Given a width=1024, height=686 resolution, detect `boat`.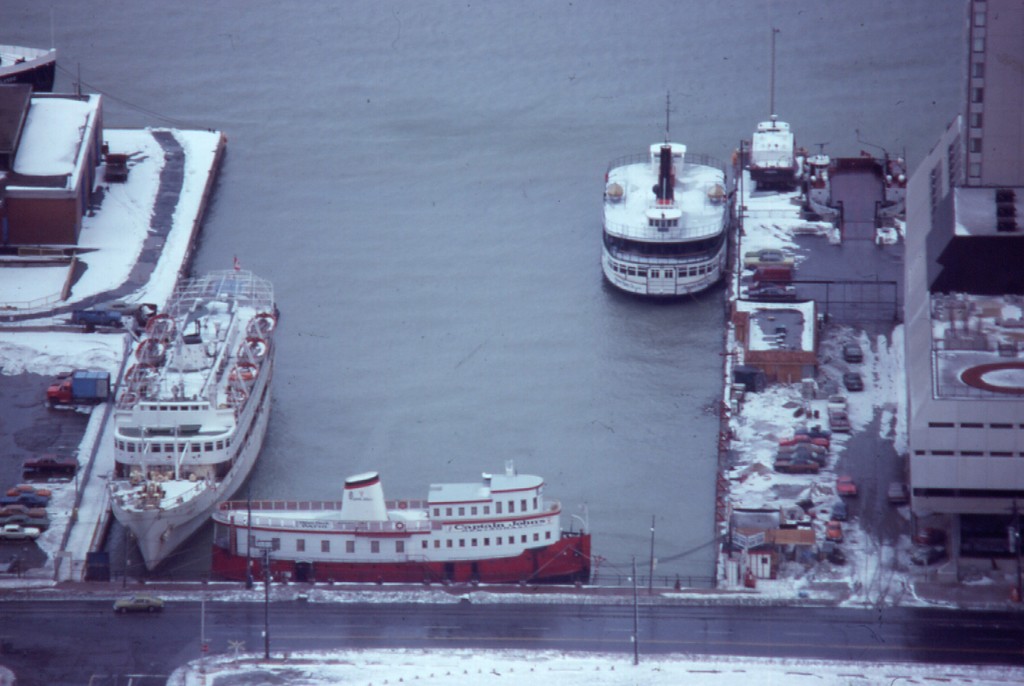
box=[593, 84, 728, 299].
